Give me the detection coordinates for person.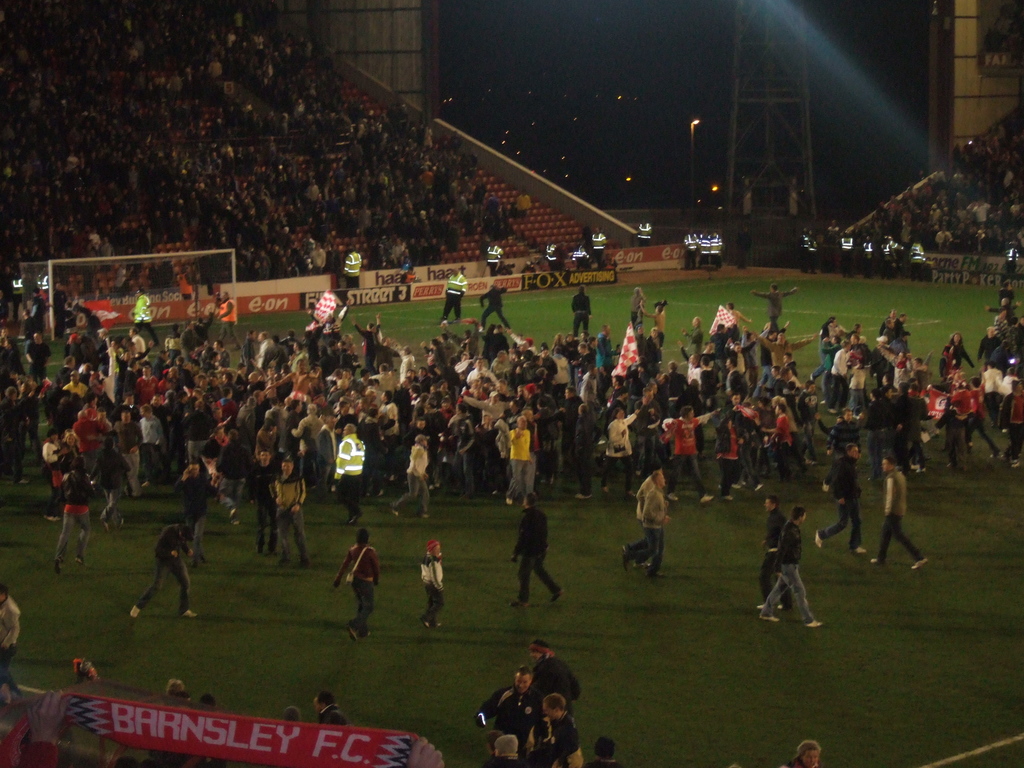
{"left": 269, "top": 449, "right": 310, "bottom": 564}.
